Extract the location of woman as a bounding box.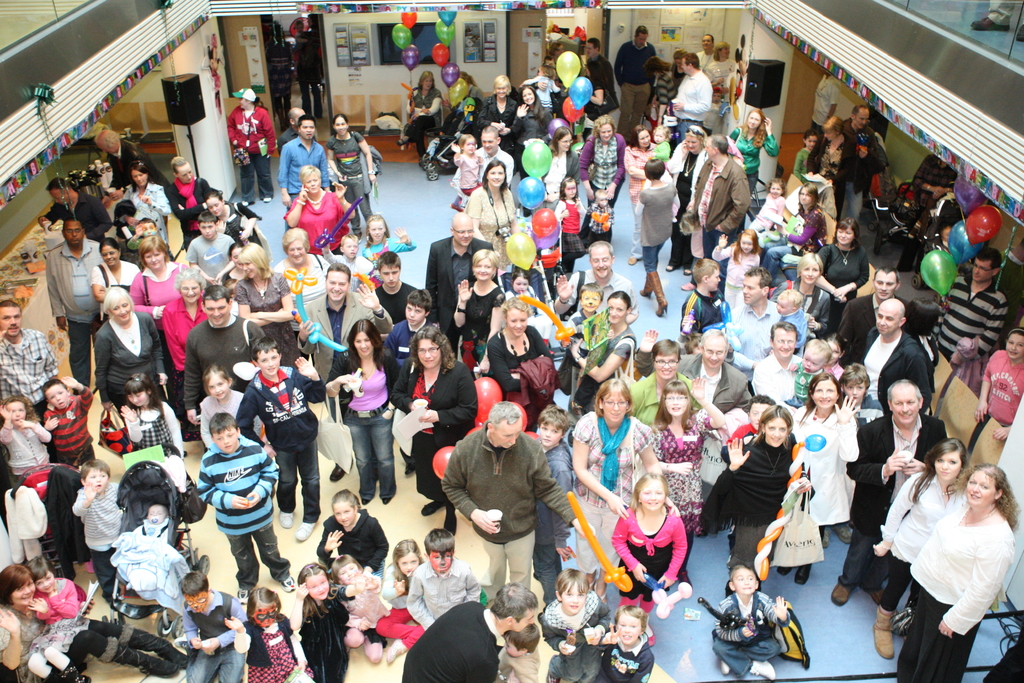
{"x1": 218, "y1": 244, "x2": 244, "y2": 299}.
